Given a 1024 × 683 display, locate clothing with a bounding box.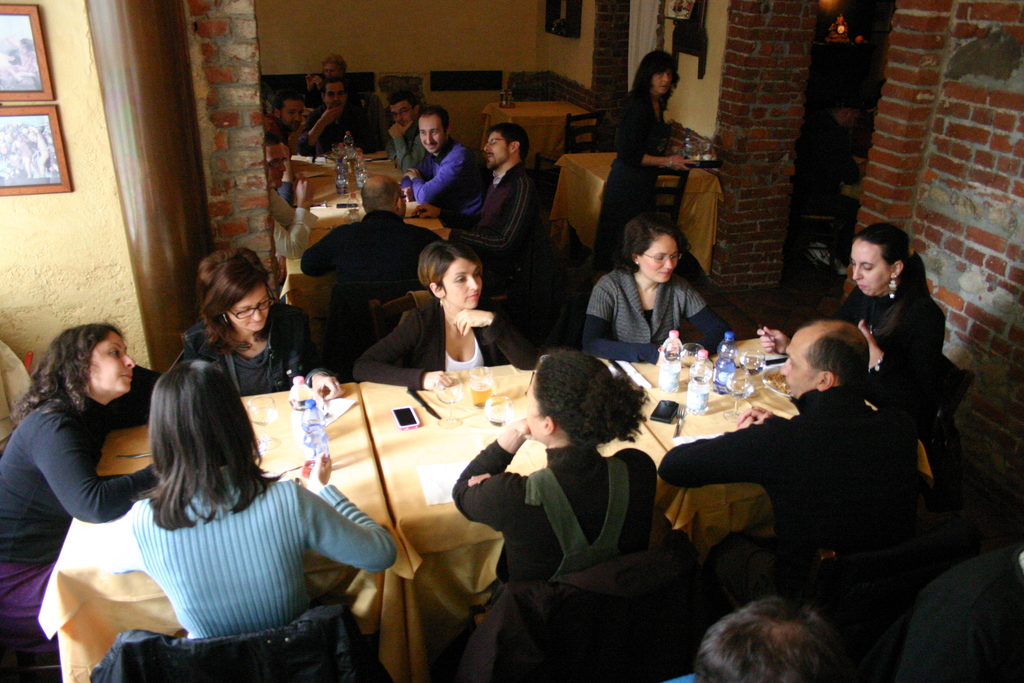
Located: bbox=[838, 260, 947, 403].
